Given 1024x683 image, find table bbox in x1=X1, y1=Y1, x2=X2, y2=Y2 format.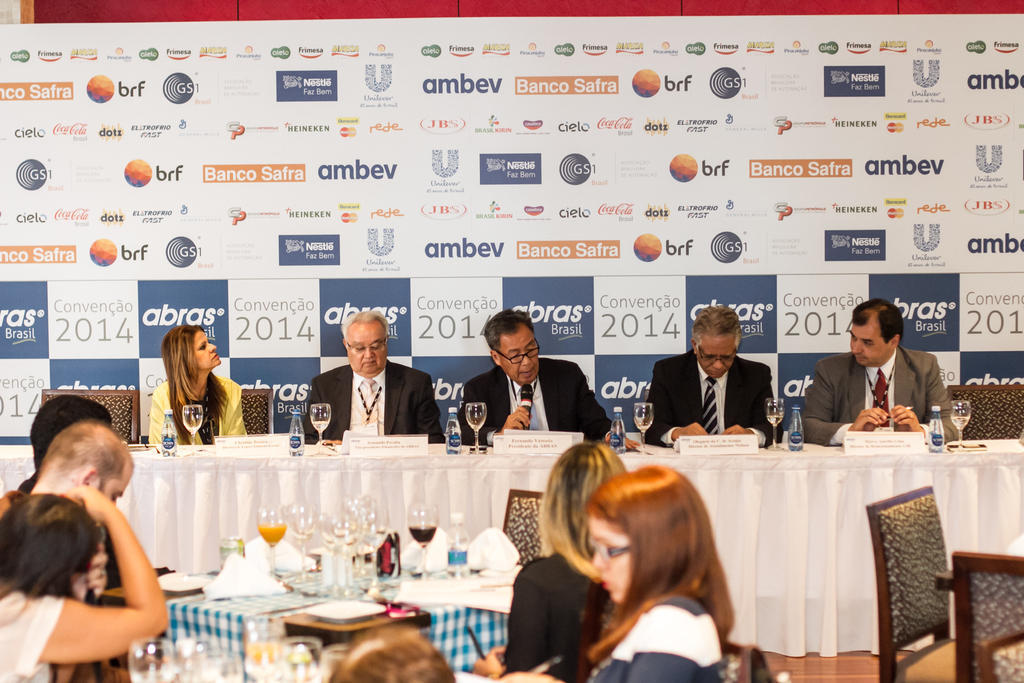
x1=0, y1=436, x2=1023, y2=655.
